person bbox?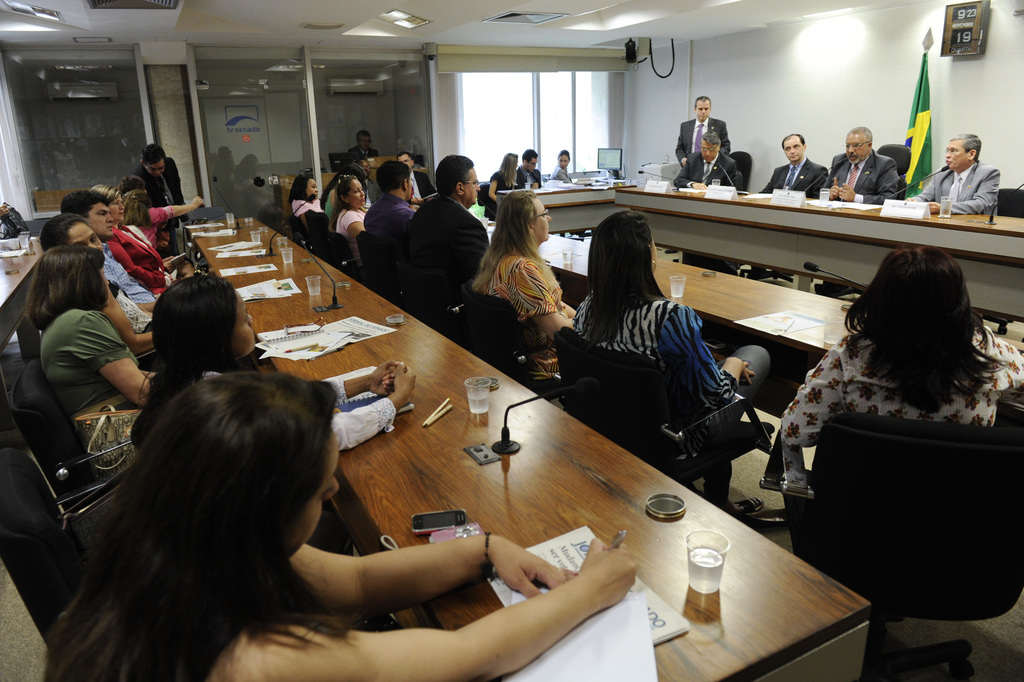
x1=395, y1=150, x2=439, y2=206
